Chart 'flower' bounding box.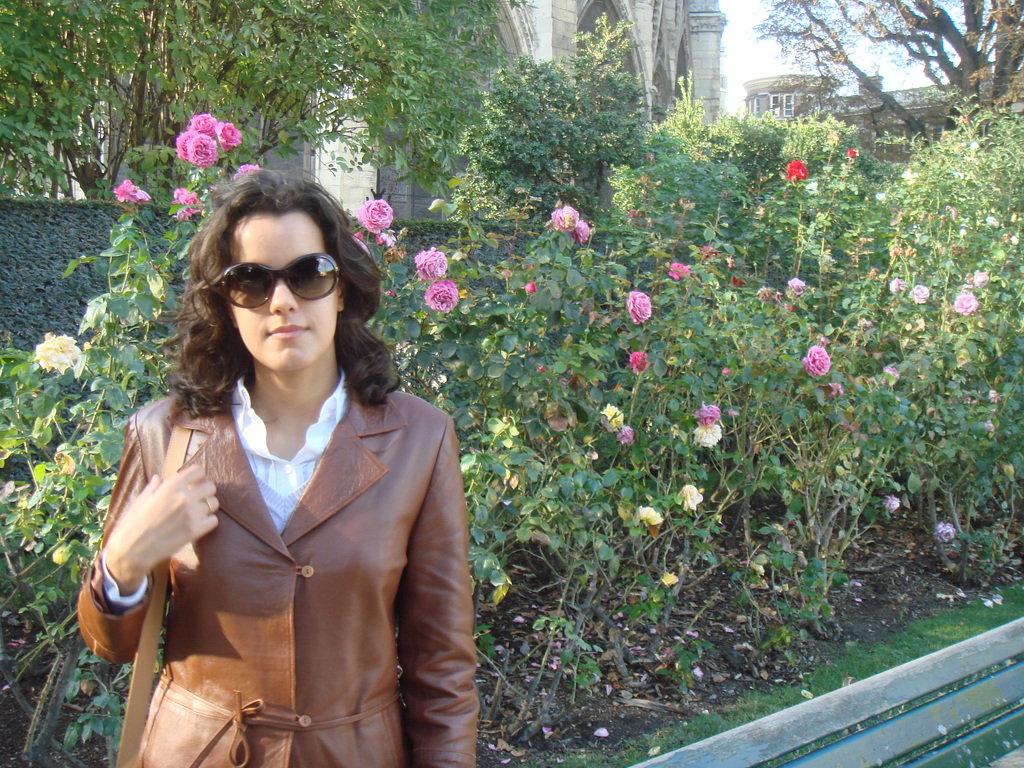
Charted: [left=523, top=280, right=537, bottom=297].
